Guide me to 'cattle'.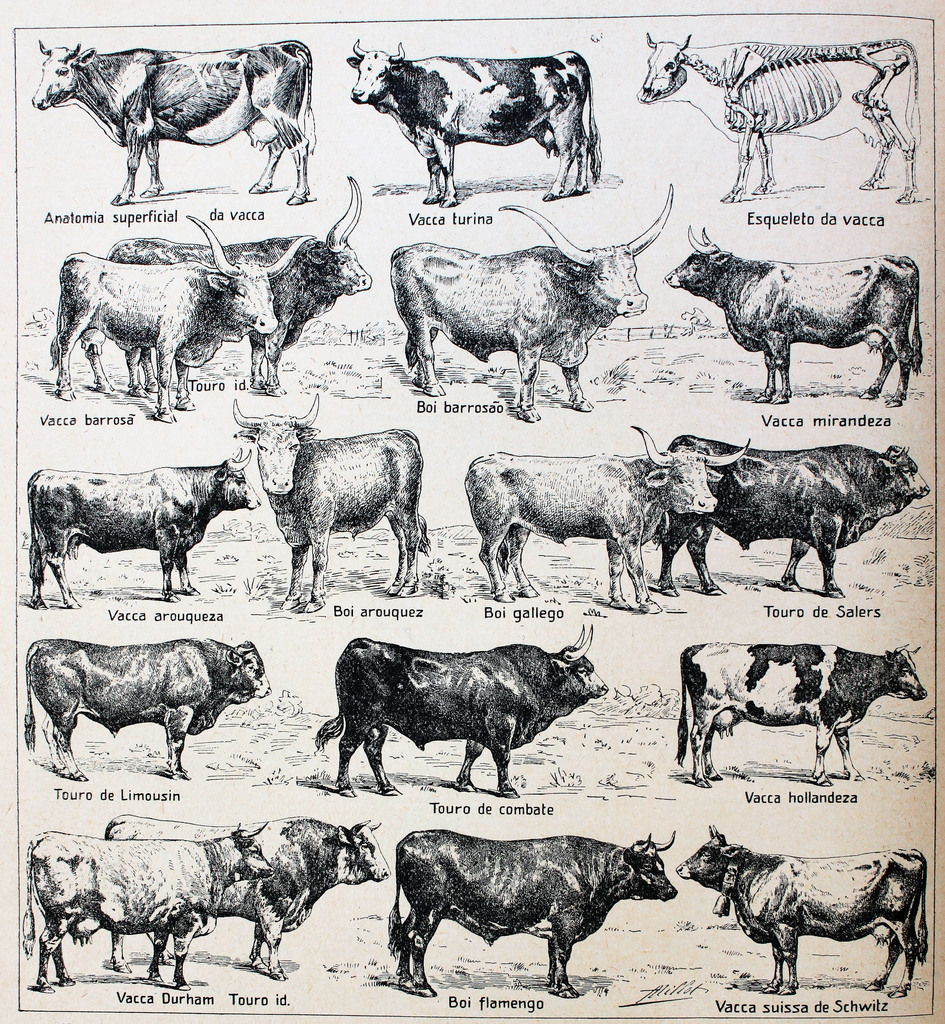
Guidance: x1=365 y1=813 x2=725 y2=985.
